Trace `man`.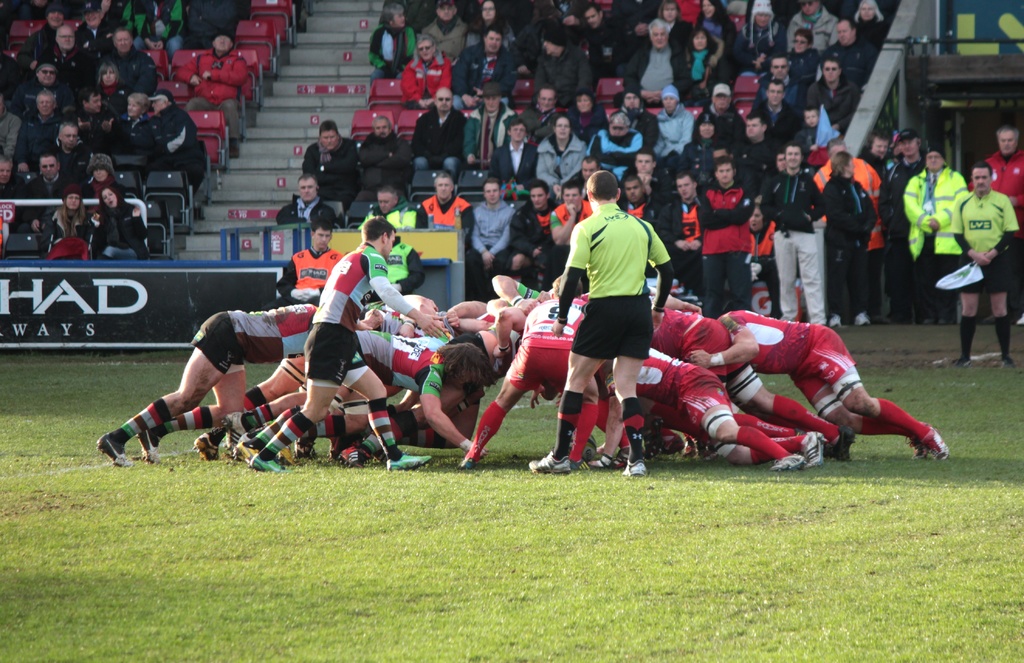
Traced to box=[268, 218, 345, 297].
